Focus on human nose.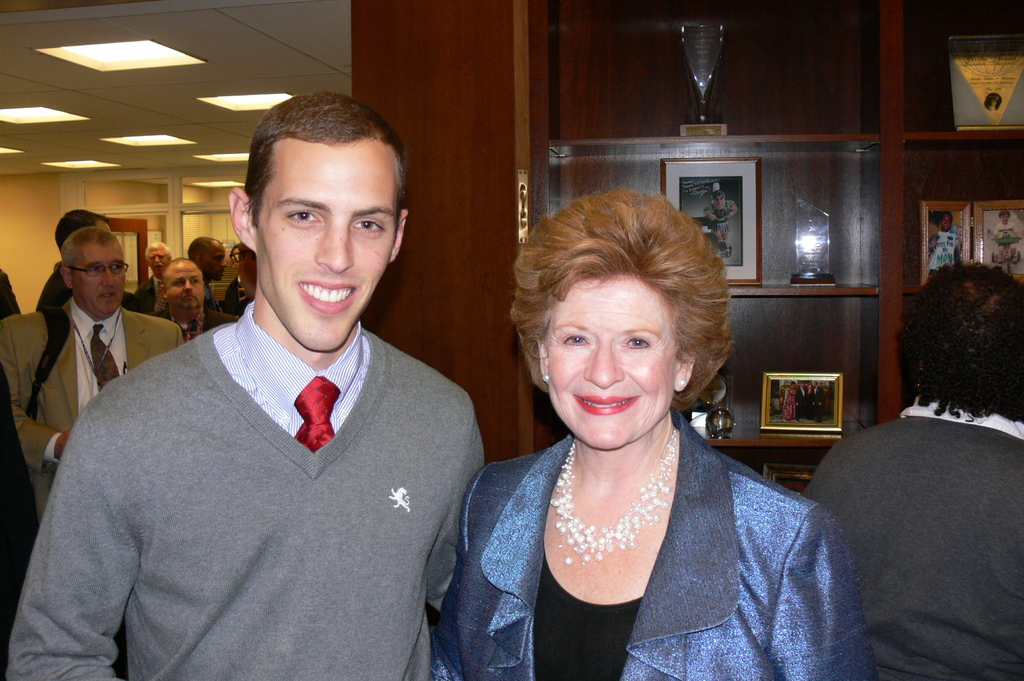
Focused at x1=154, y1=257, x2=161, y2=264.
